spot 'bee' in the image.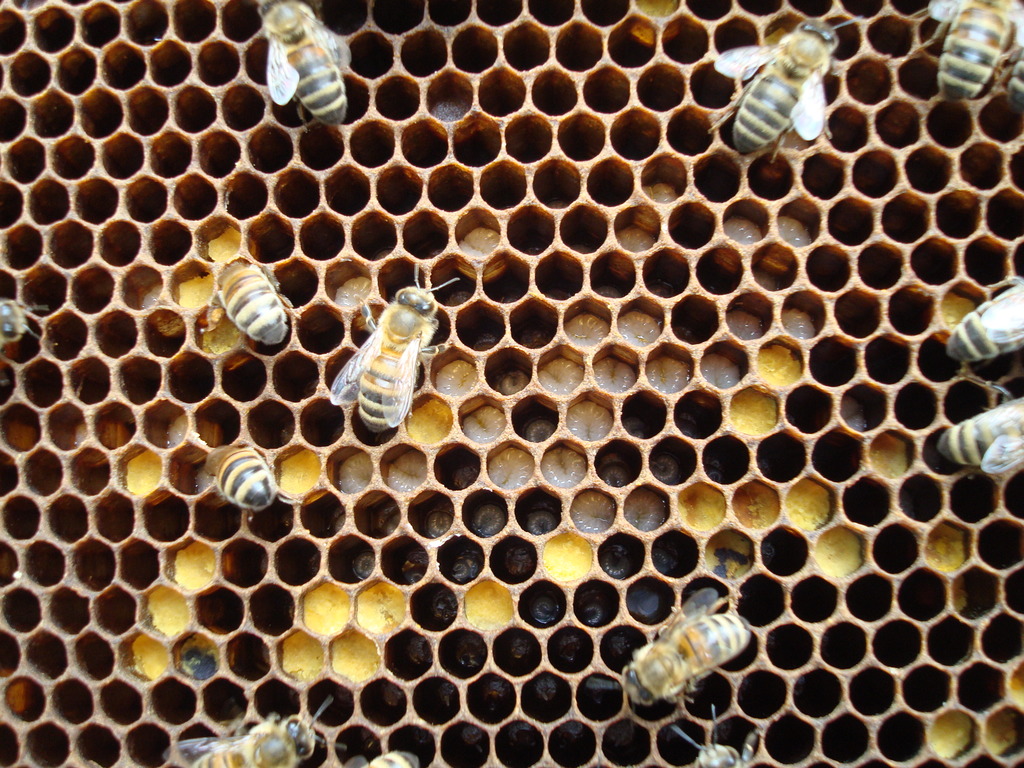
'bee' found at (677,730,778,767).
